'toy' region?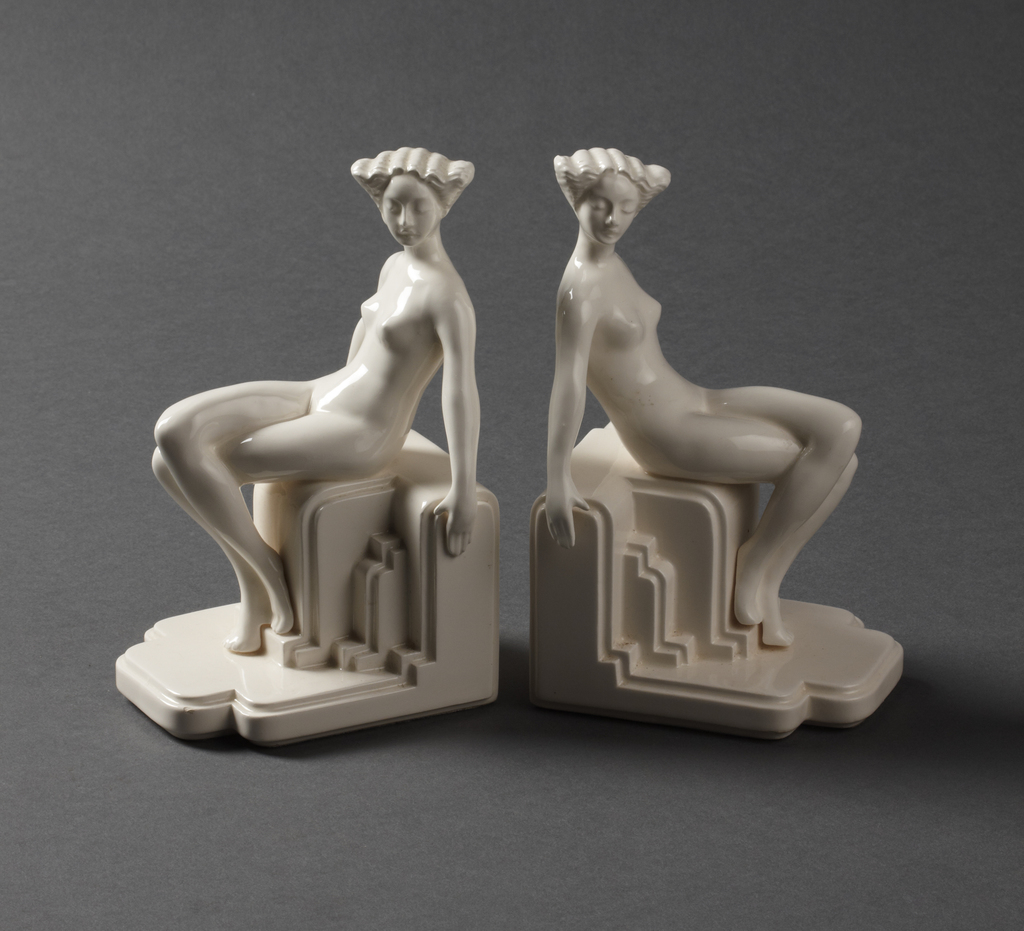
112 143 502 749
